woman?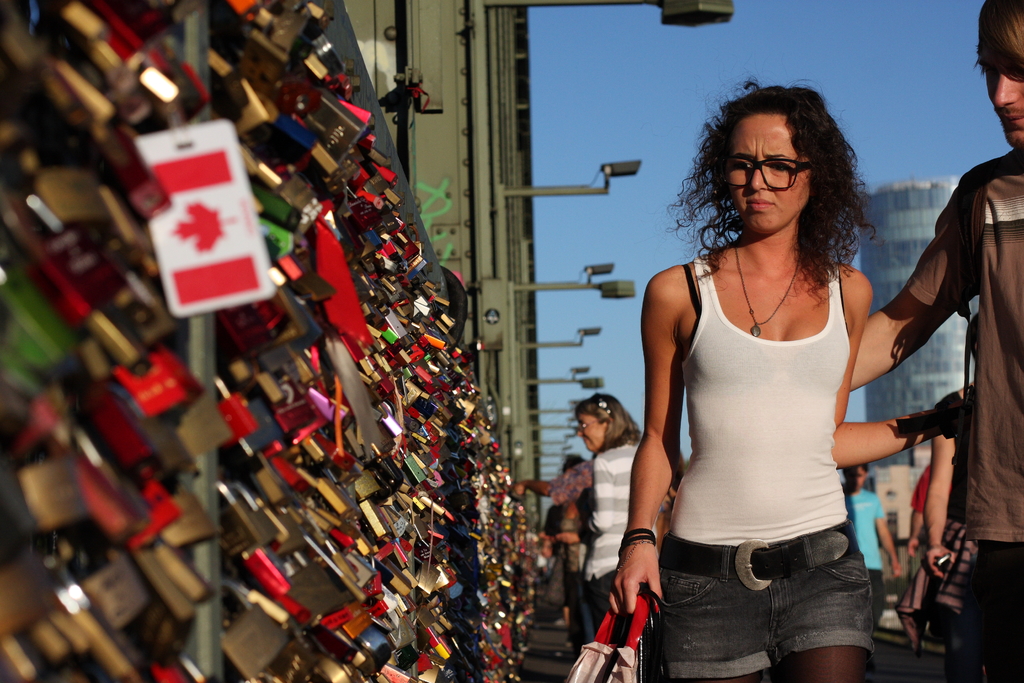
<box>593,117,954,682</box>
